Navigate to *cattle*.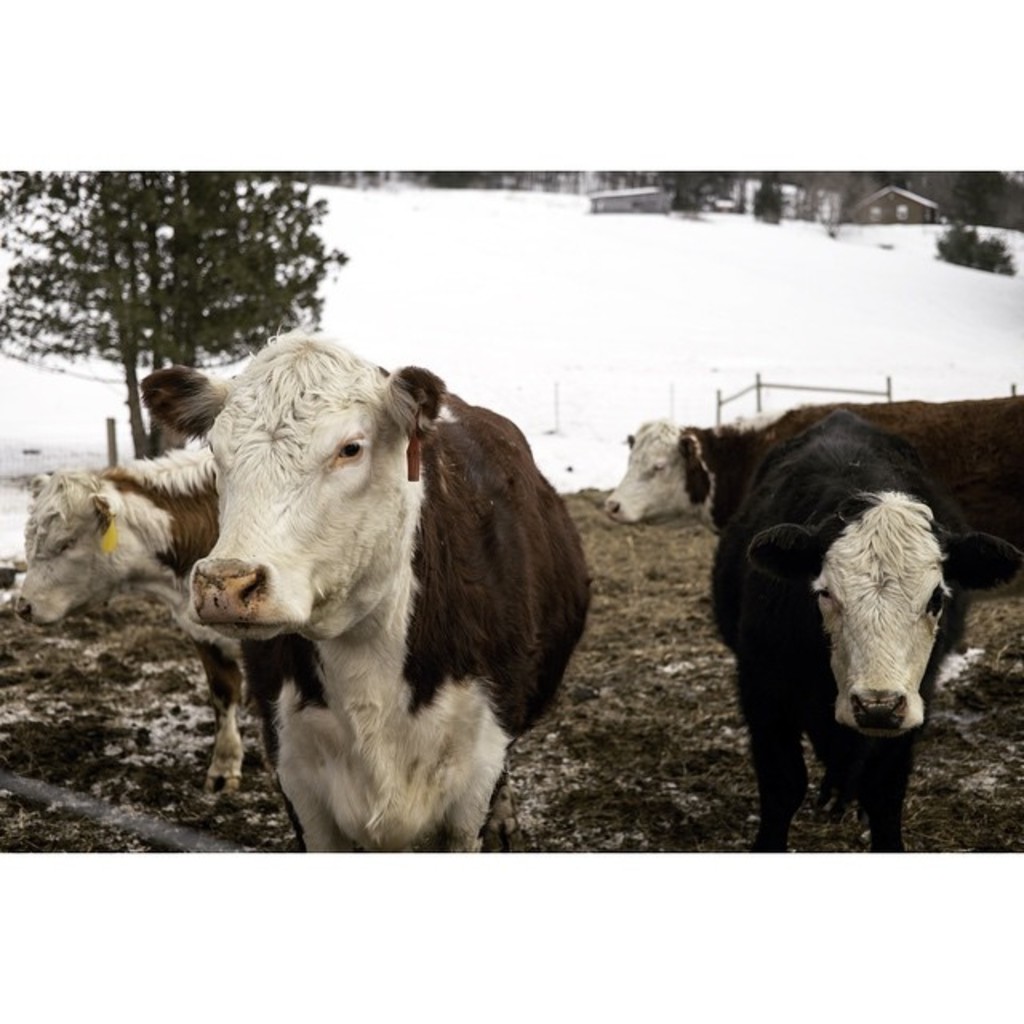
Navigation target: bbox=(610, 395, 1022, 651).
